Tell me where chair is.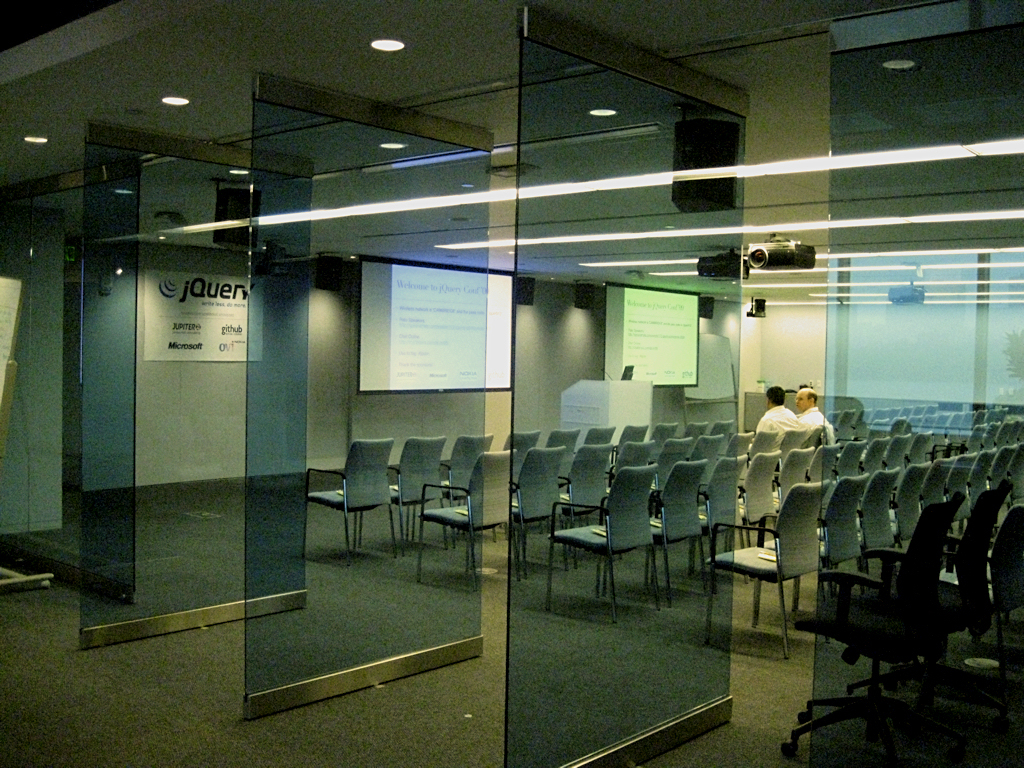
chair is at crop(720, 432, 751, 451).
